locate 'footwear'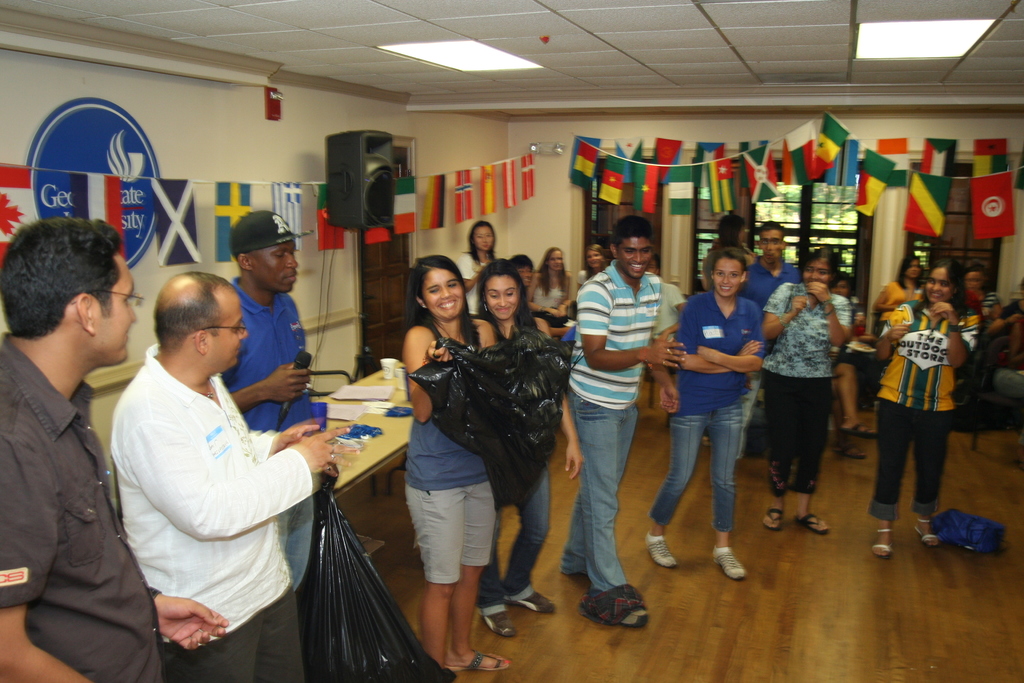
714:544:744:583
